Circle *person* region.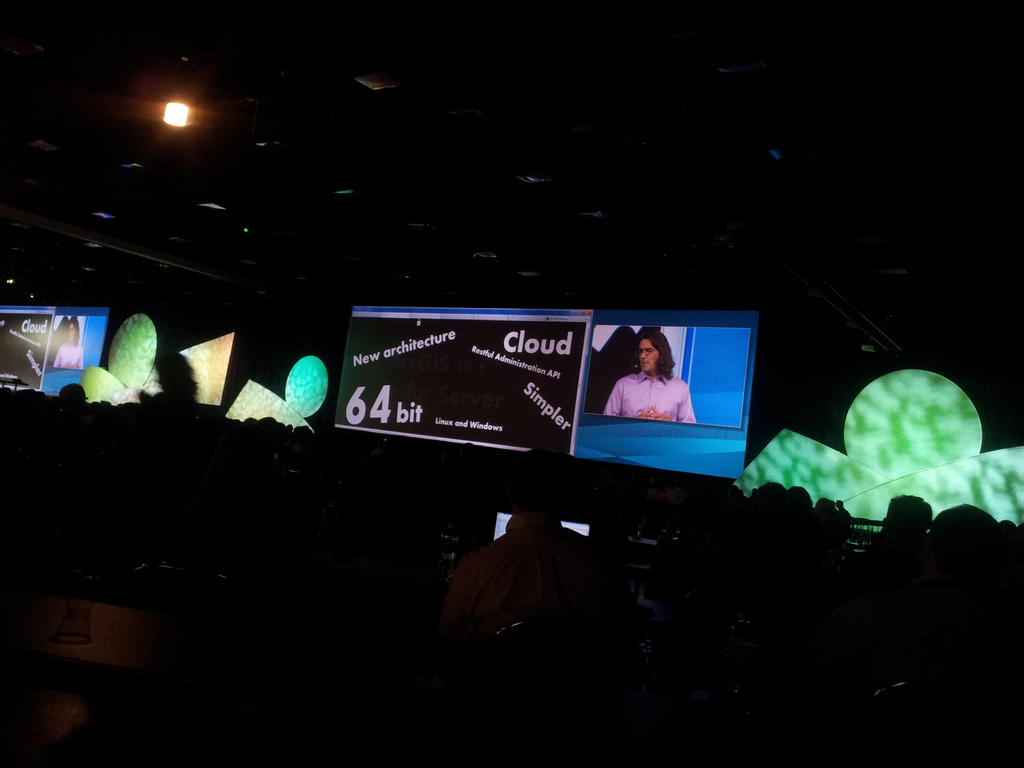
Region: bbox=(604, 332, 695, 428).
